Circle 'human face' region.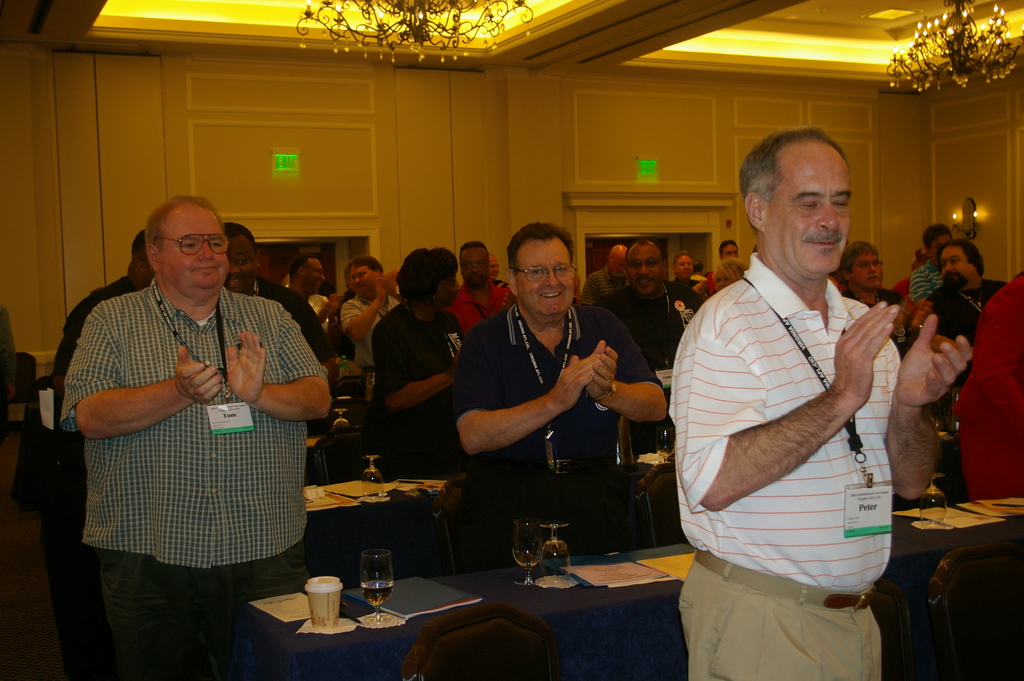
Region: (610, 256, 625, 275).
